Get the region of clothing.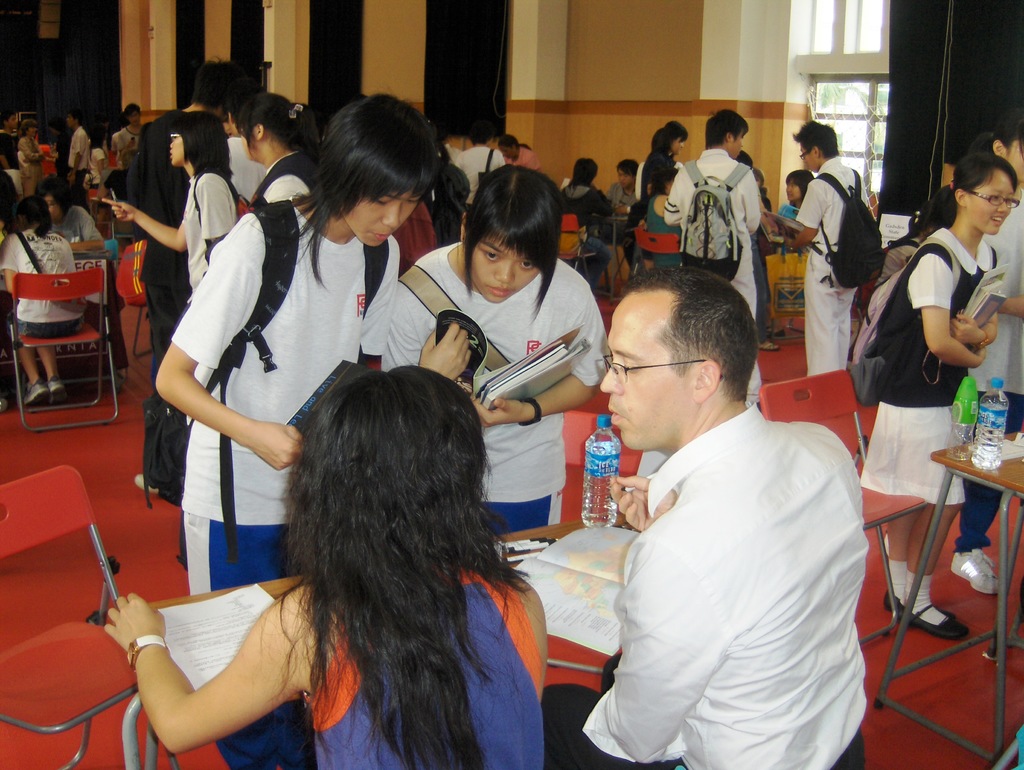
Rect(0, 129, 17, 169).
